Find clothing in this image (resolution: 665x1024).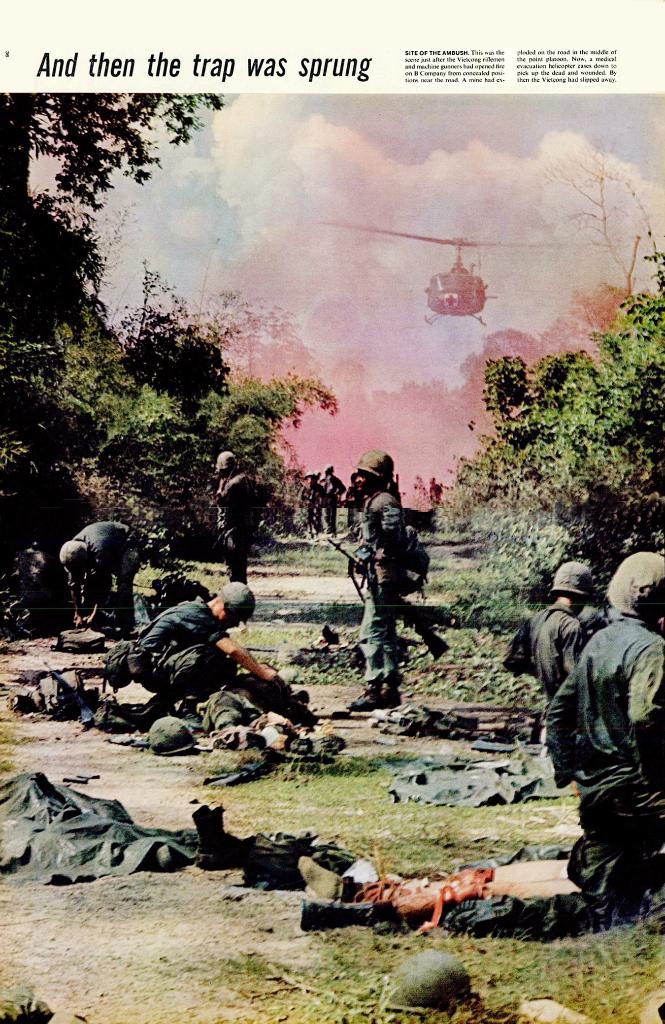
{"left": 322, "top": 481, "right": 343, "bottom": 535}.
